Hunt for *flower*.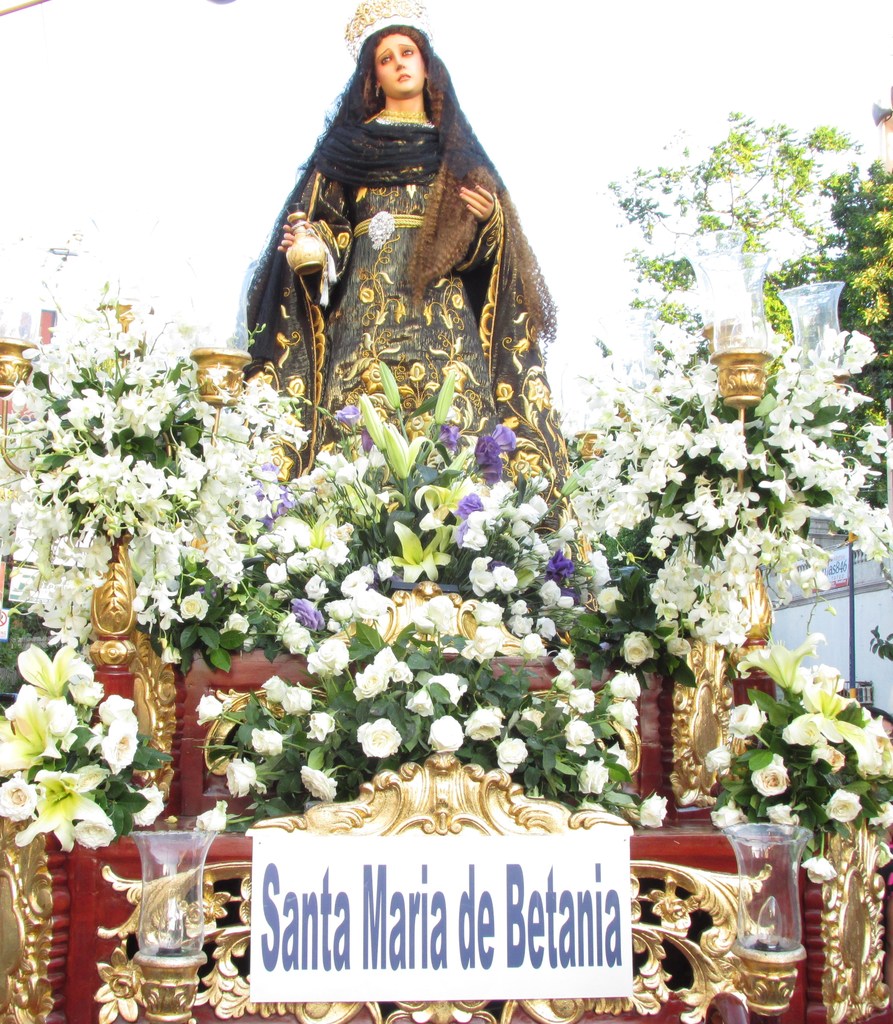
Hunted down at select_region(296, 765, 336, 796).
